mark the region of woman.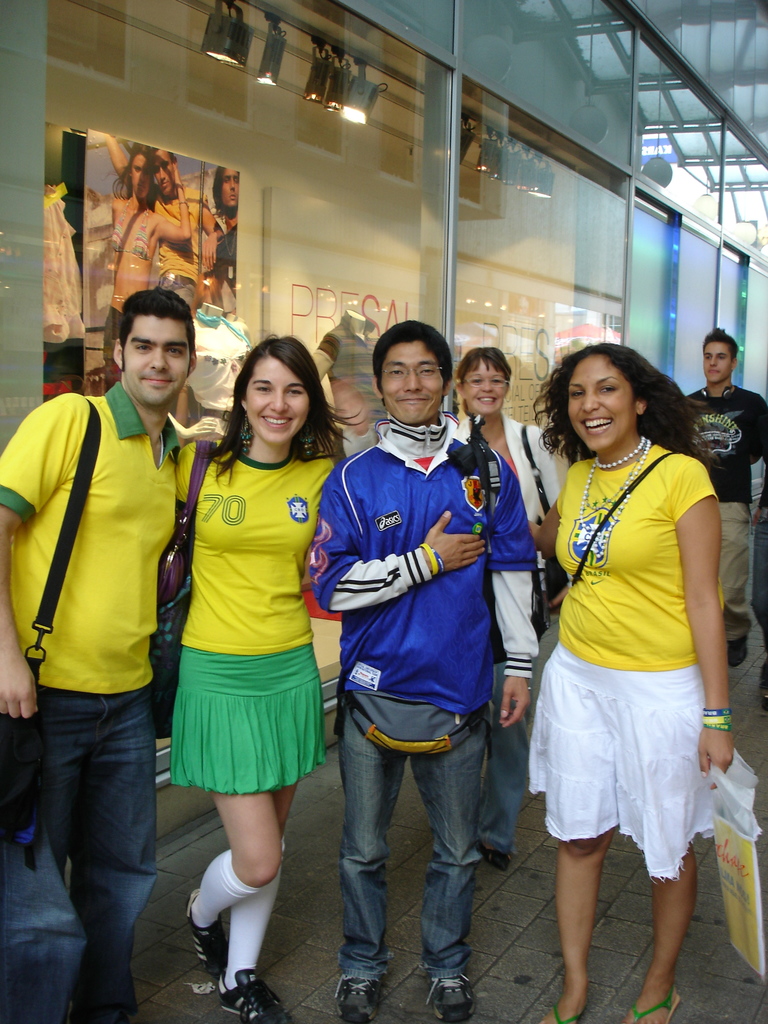
Region: (left=519, top=319, right=742, bottom=972).
